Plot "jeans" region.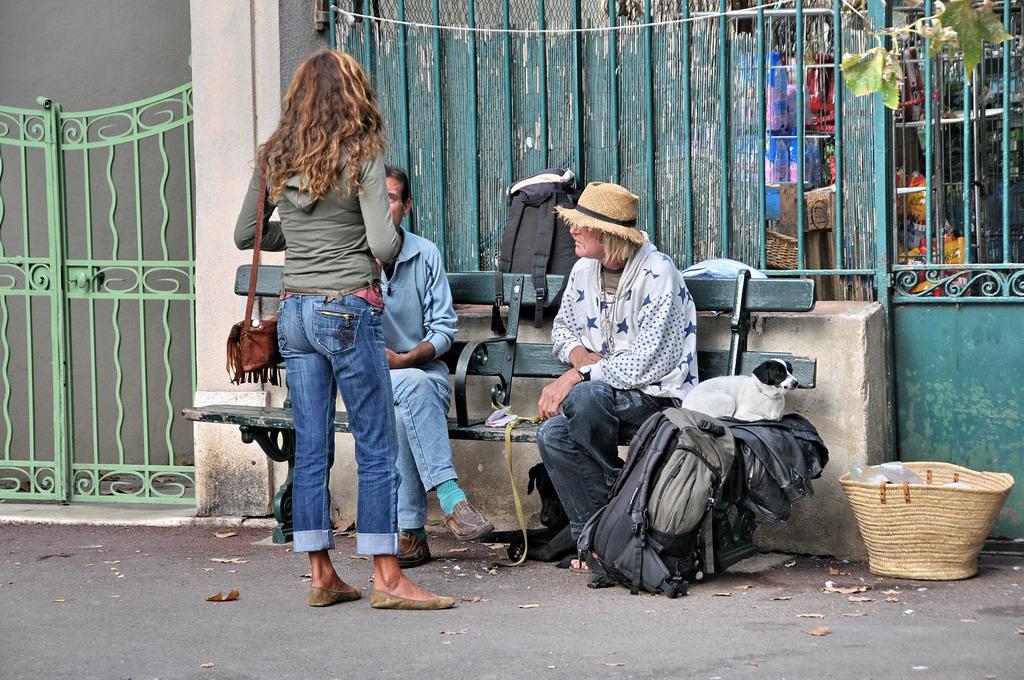
Plotted at <box>537,377,670,546</box>.
